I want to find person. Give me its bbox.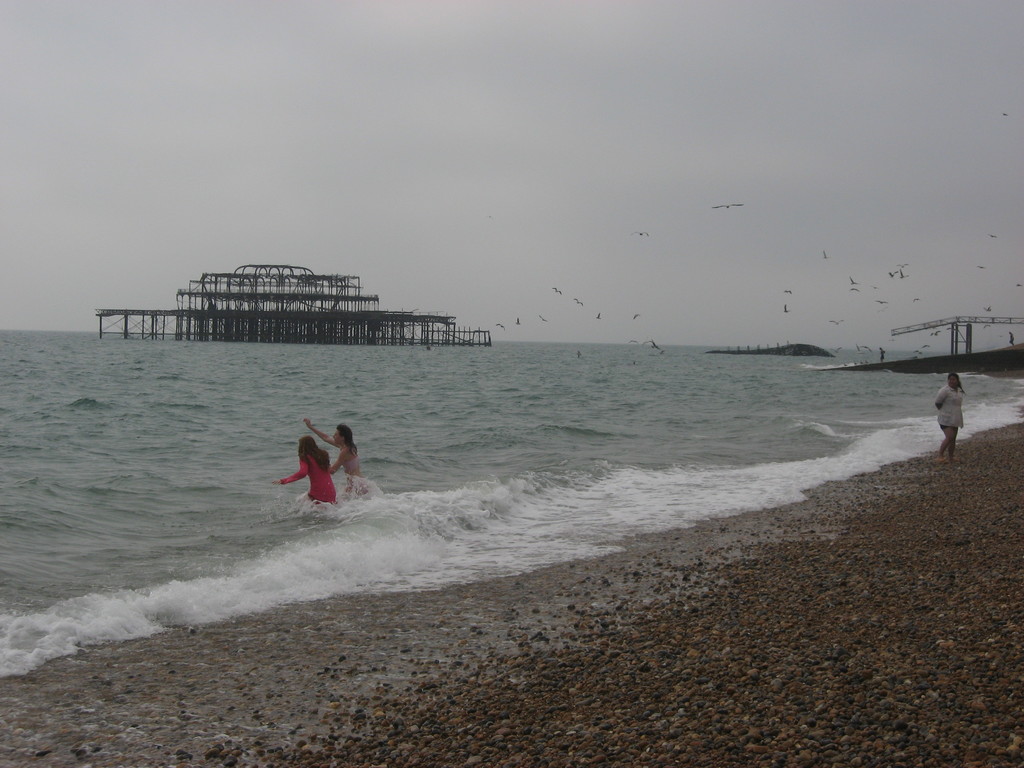
[934, 368, 966, 460].
